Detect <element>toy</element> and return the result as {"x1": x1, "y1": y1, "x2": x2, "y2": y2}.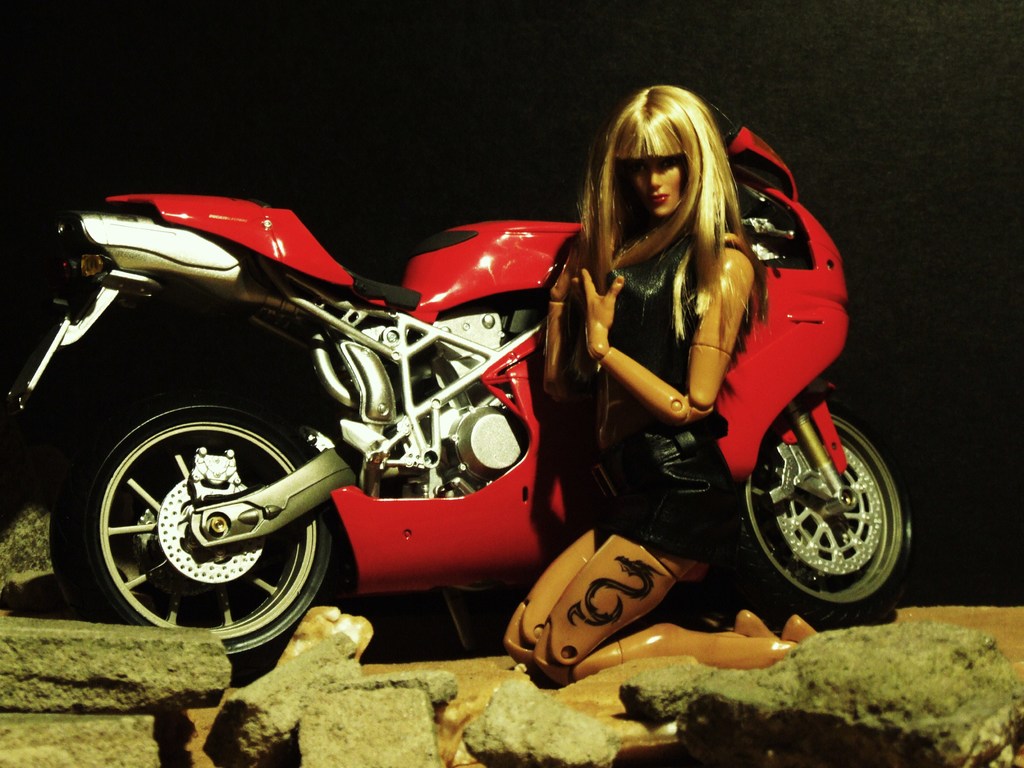
{"x1": 87, "y1": 62, "x2": 855, "y2": 714}.
